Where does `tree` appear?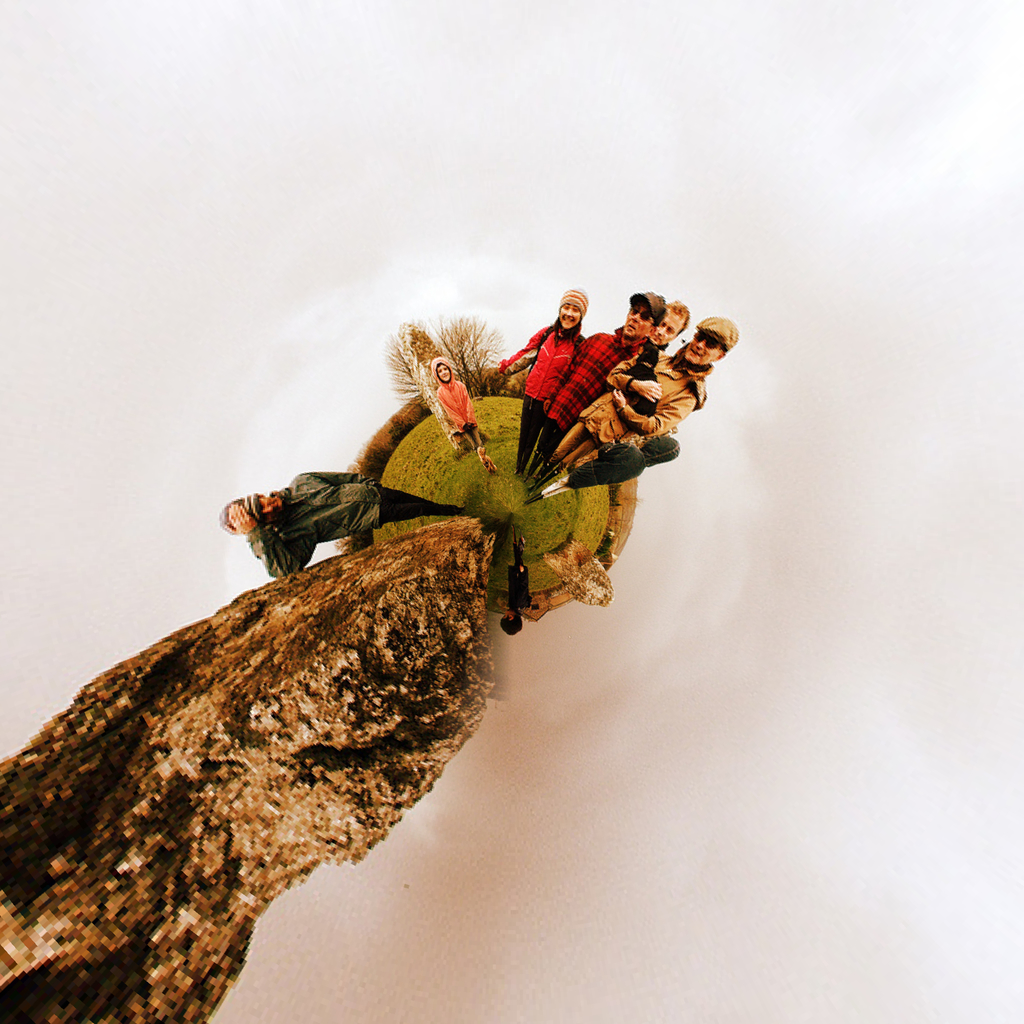
Appears at left=383, top=333, right=430, bottom=414.
